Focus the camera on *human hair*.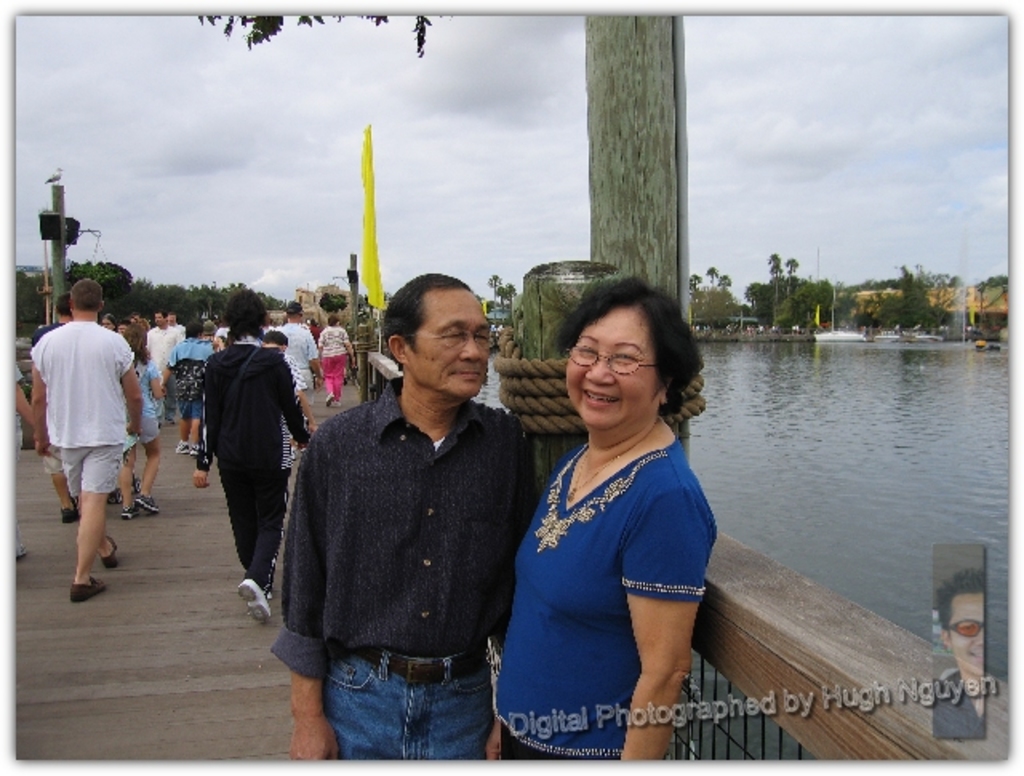
Focus region: region(125, 323, 149, 363).
